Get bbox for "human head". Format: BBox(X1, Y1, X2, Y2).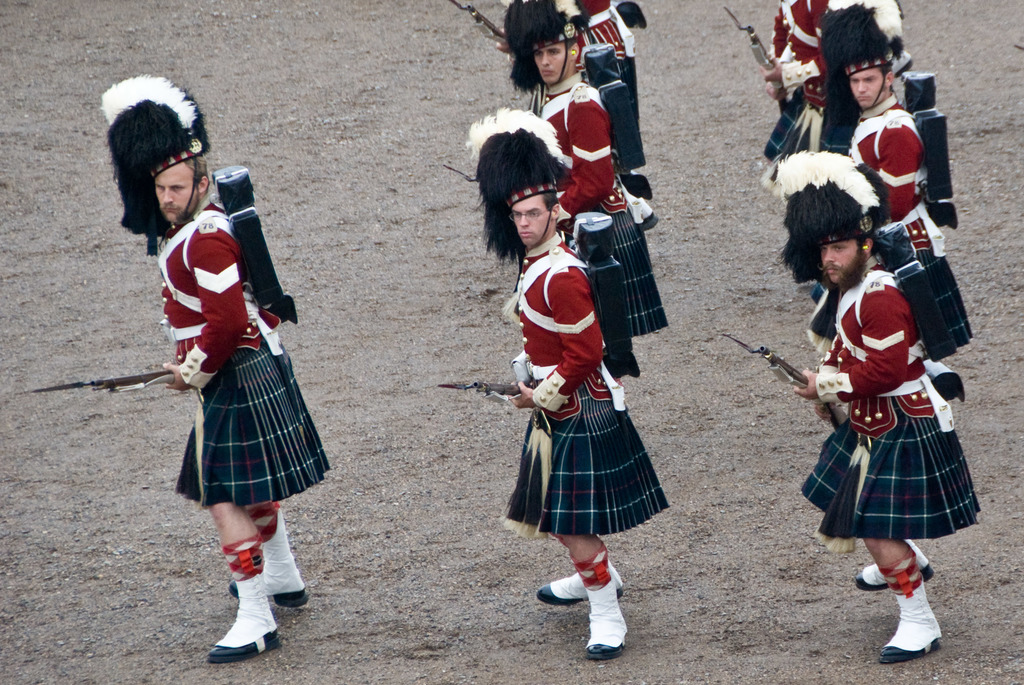
BBox(530, 26, 580, 86).
